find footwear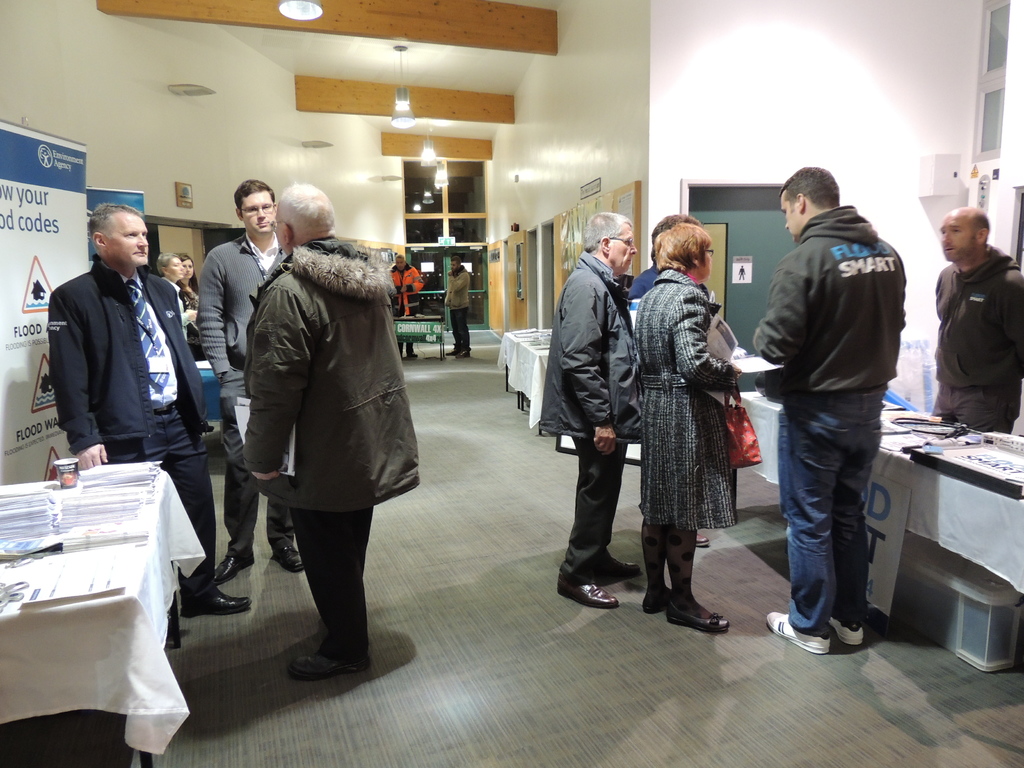
x1=552, y1=570, x2=615, y2=612
